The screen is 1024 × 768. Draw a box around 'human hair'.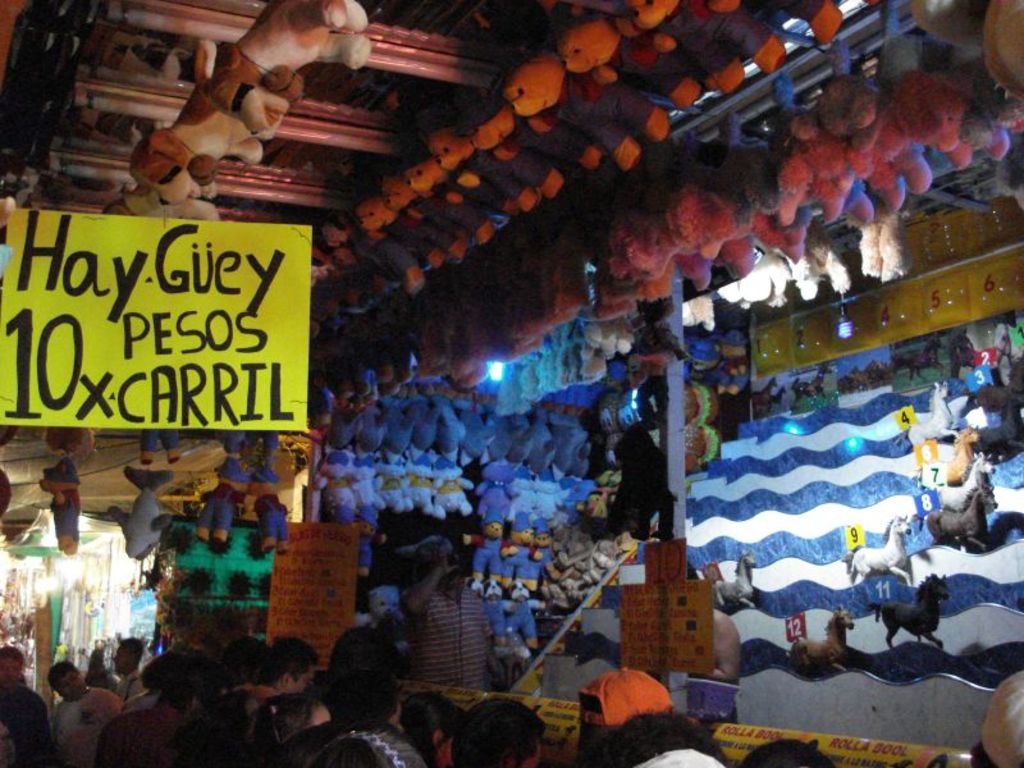
detection(573, 691, 612, 762).
